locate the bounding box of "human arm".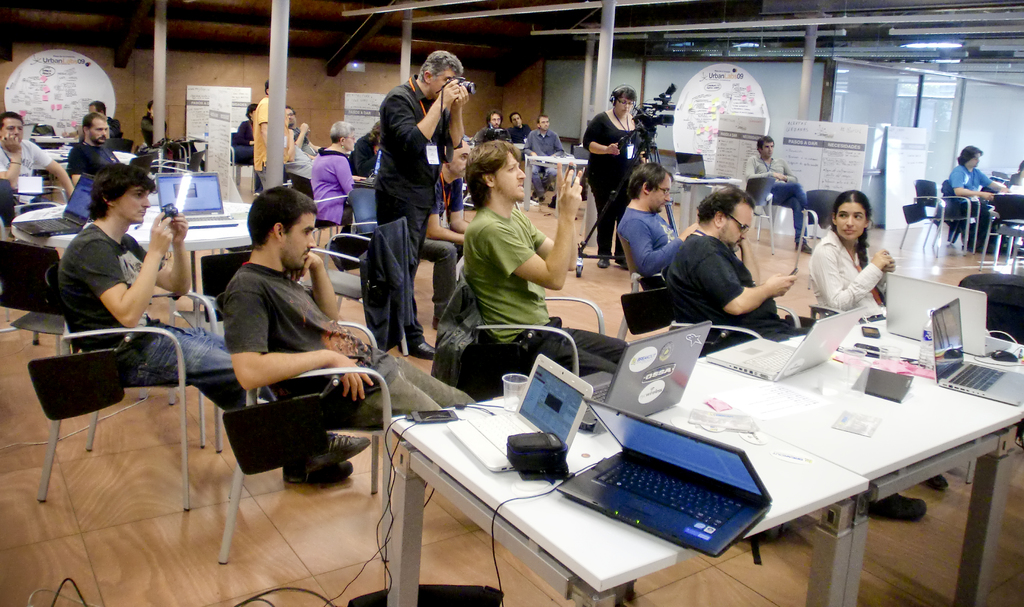
Bounding box: 440:84:468:155.
